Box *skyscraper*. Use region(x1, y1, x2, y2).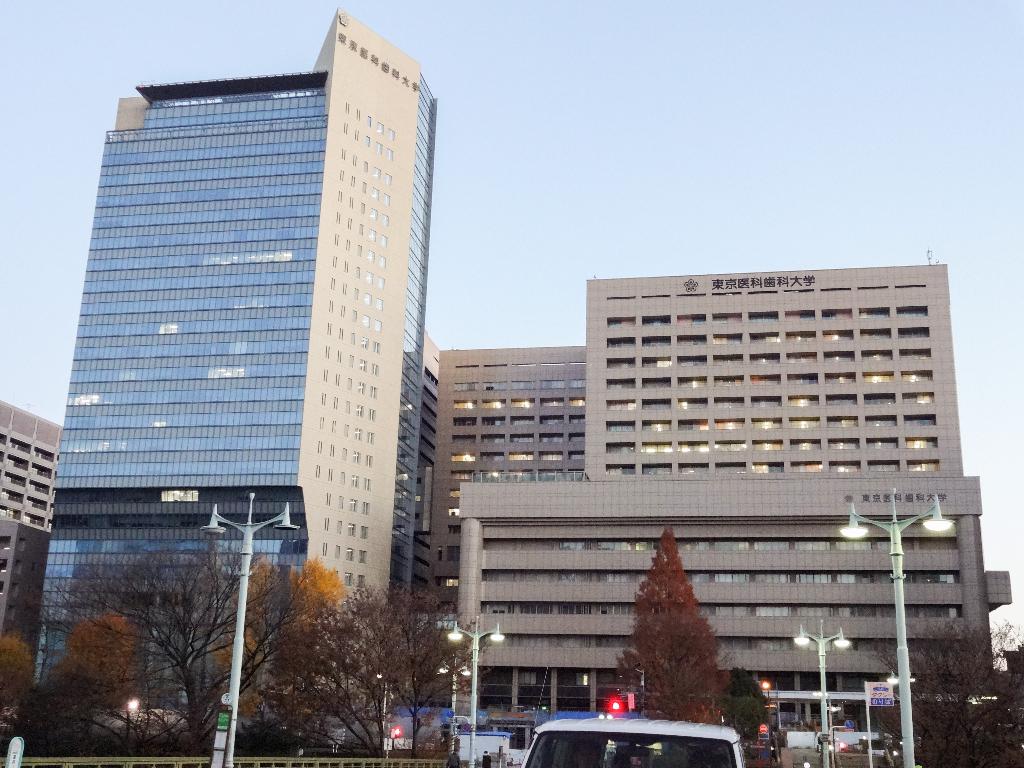
region(0, 397, 74, 655).
